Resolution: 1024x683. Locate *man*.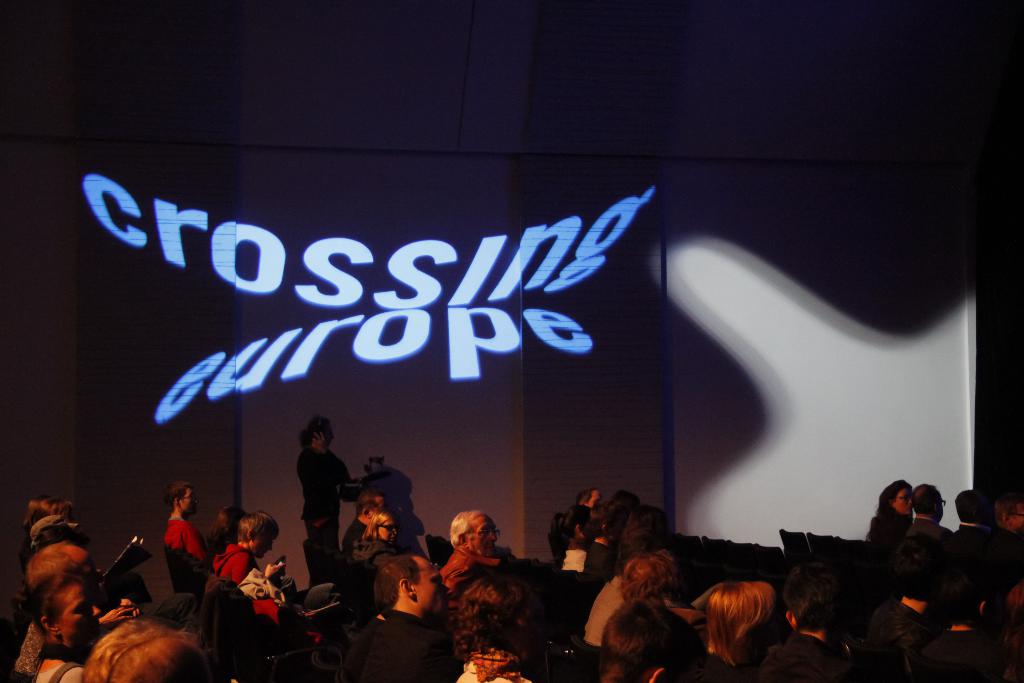
{"x1": 342, "y1": 557, "x2": 454, "y2": 682}.
